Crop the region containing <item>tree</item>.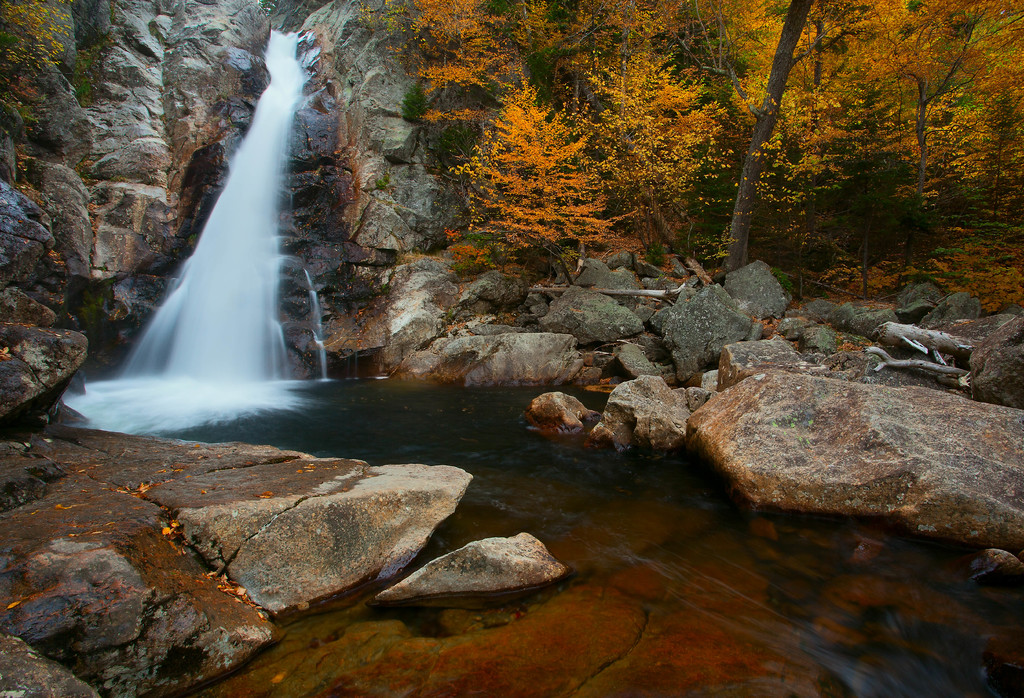
Crop region: 367, 0, 772, 289.
